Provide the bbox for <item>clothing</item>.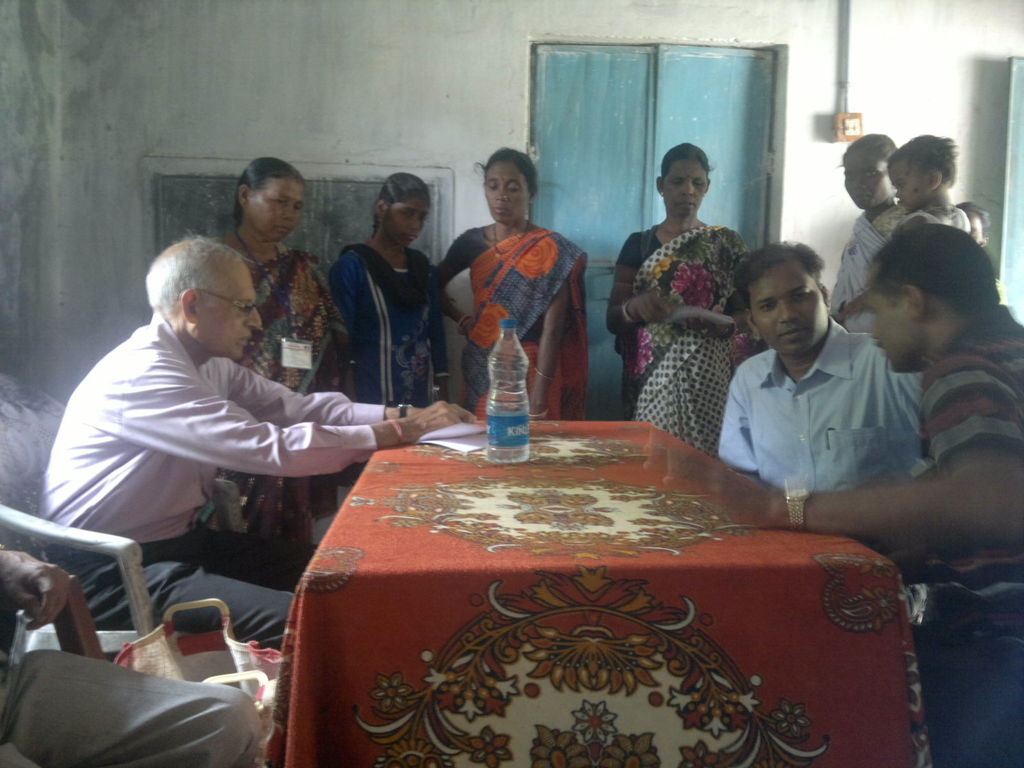
Rect(718, 323, 930, 621).
